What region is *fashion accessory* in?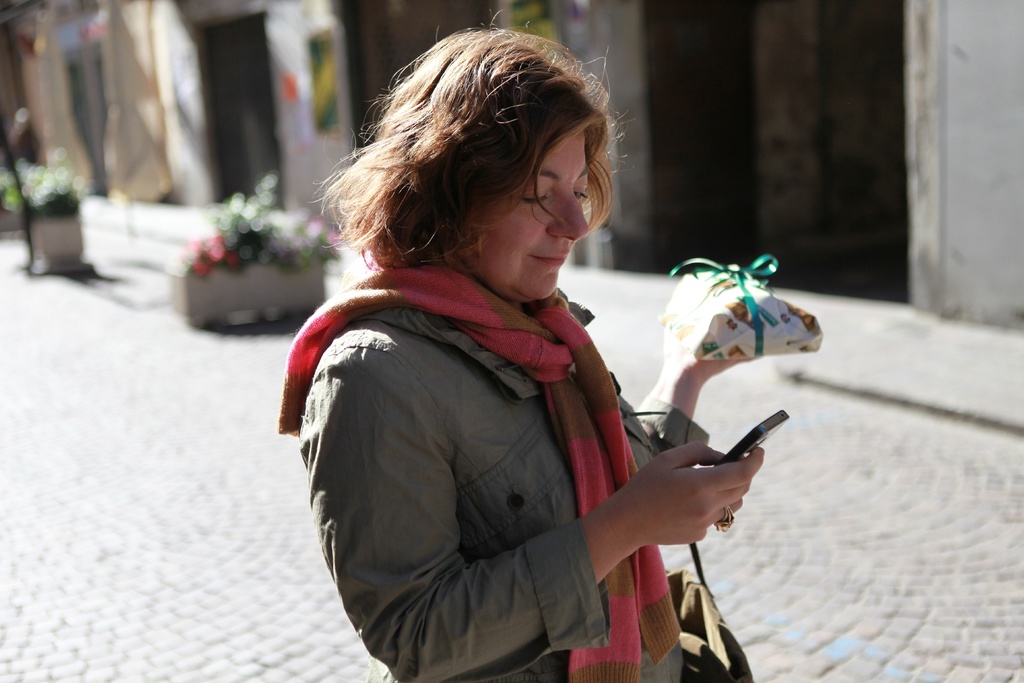
box(715, 504, 735, 531).
